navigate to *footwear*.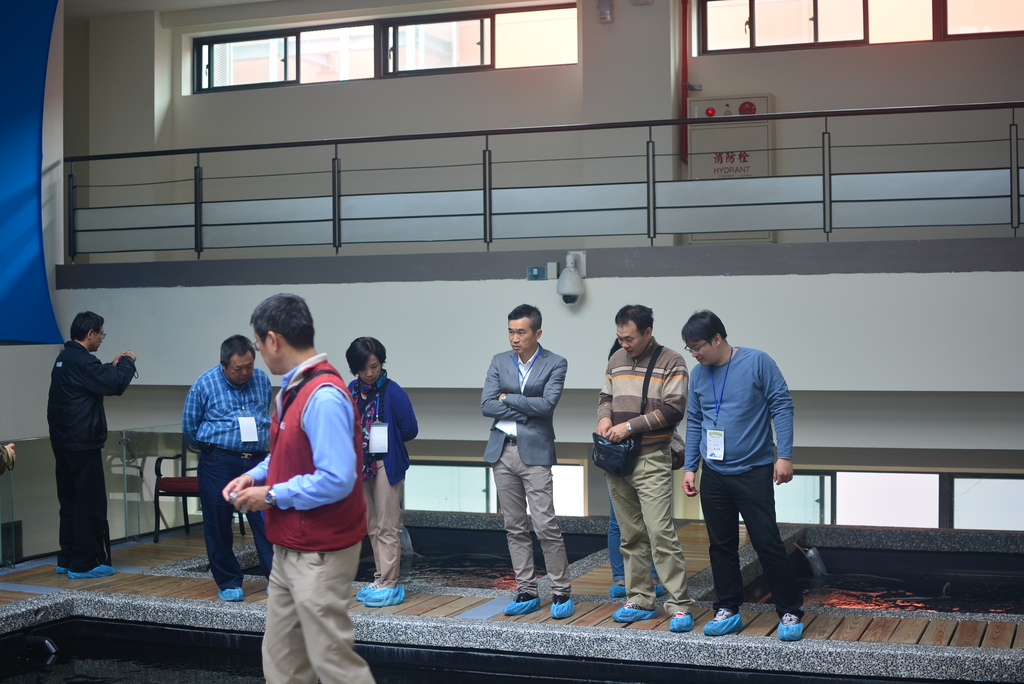
Navigation target: crop(776, 610, 806, 638).
